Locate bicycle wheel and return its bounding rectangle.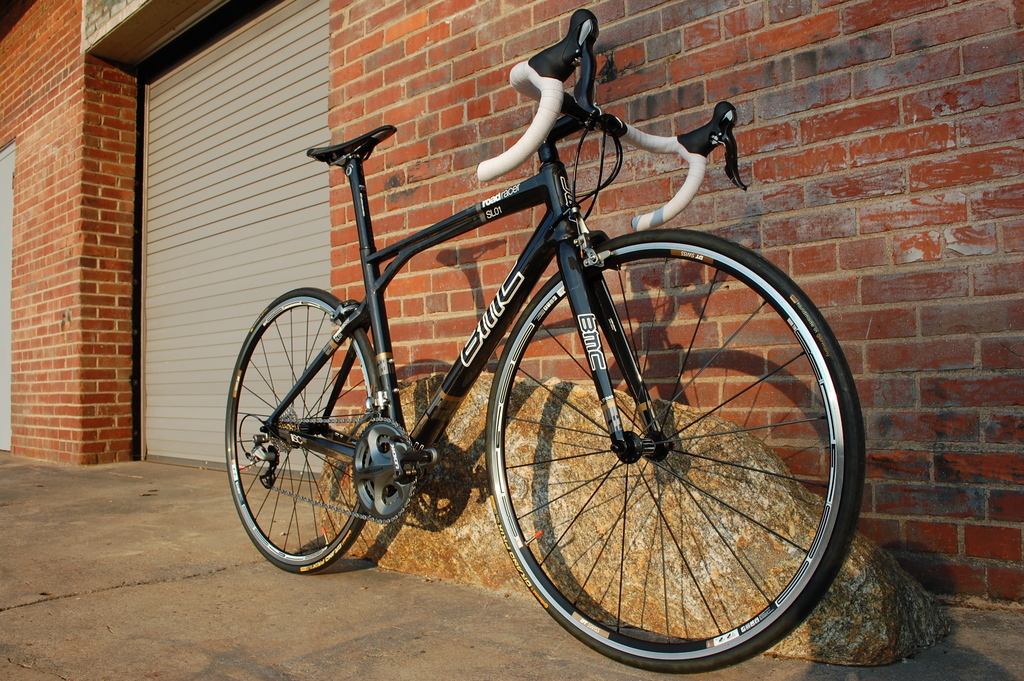
x1=485, y1=227, x2=866, y2=674.
